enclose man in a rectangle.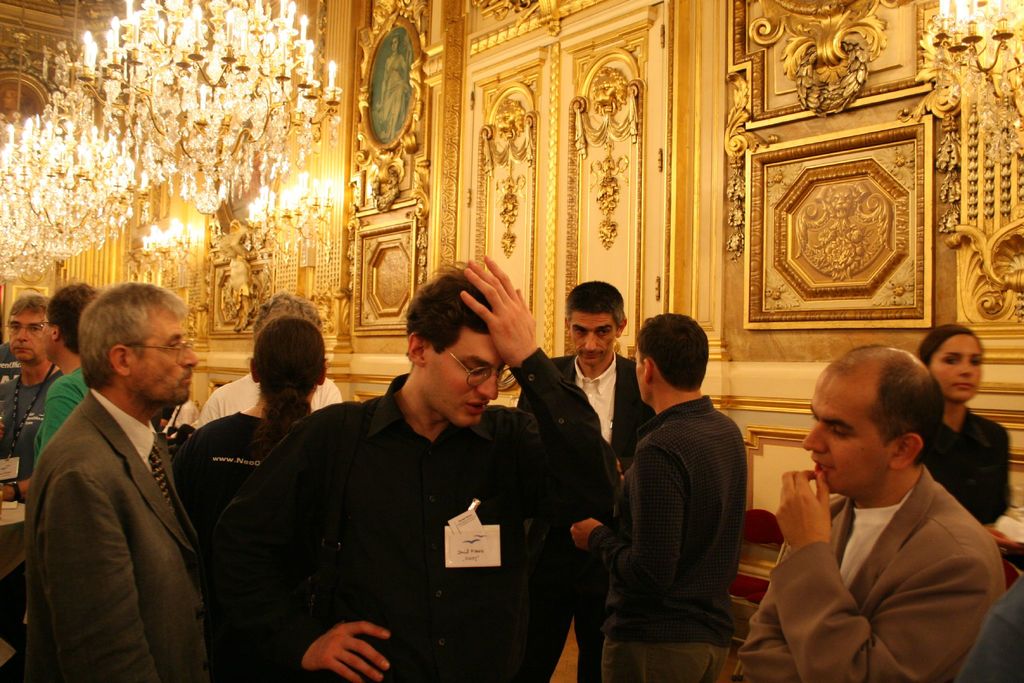
l=736, t=344, r=1007, b=682.
